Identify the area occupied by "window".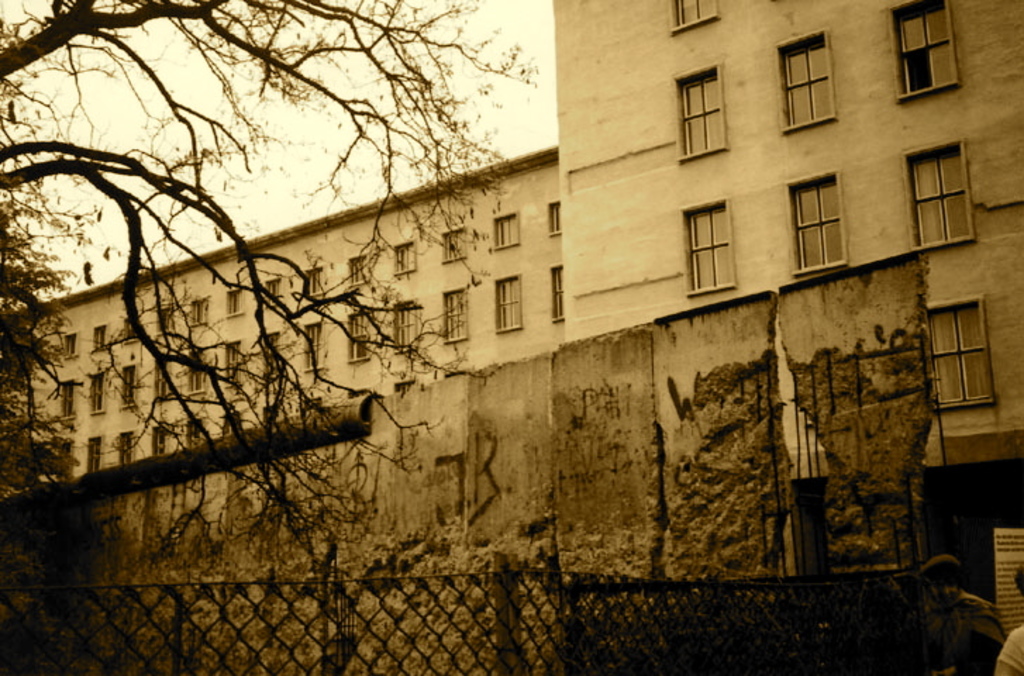
Area: bbox=(149, 345, 175, 400).
